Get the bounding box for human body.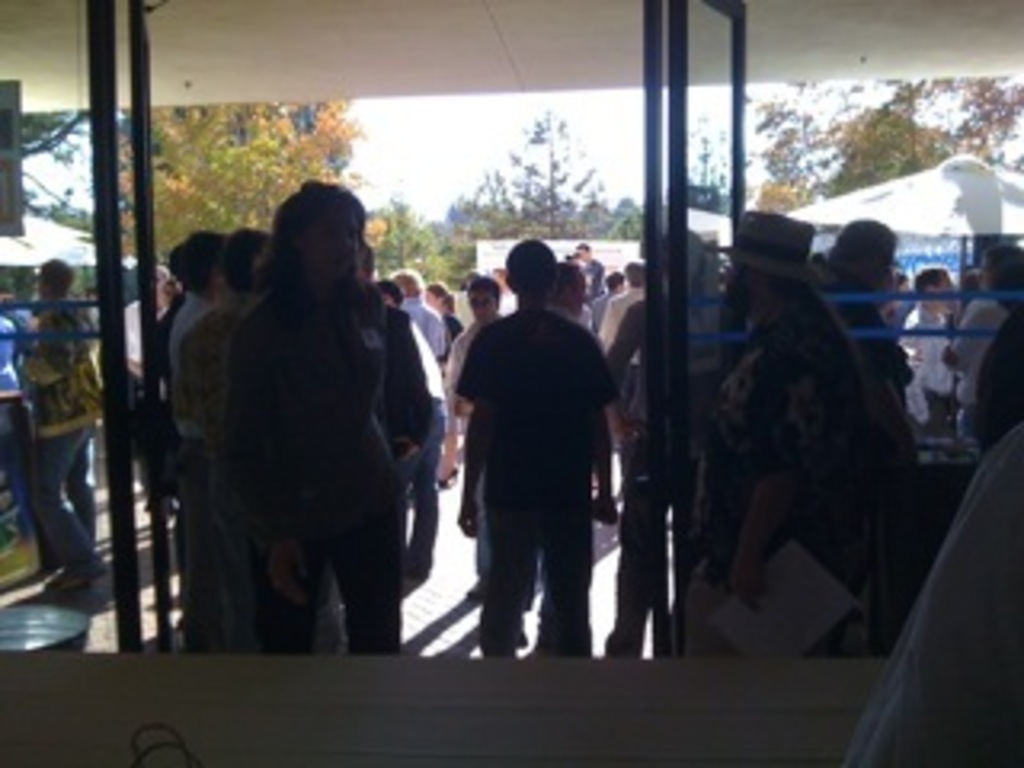
[448, 237, 595, 685].
